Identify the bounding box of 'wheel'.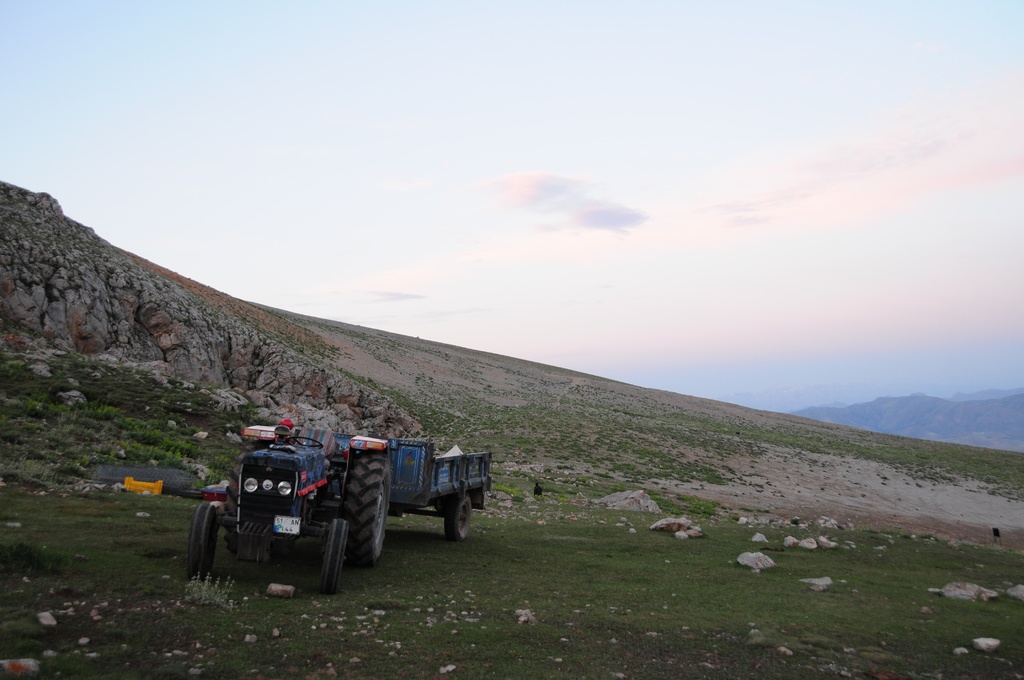
440 496 472 543.
